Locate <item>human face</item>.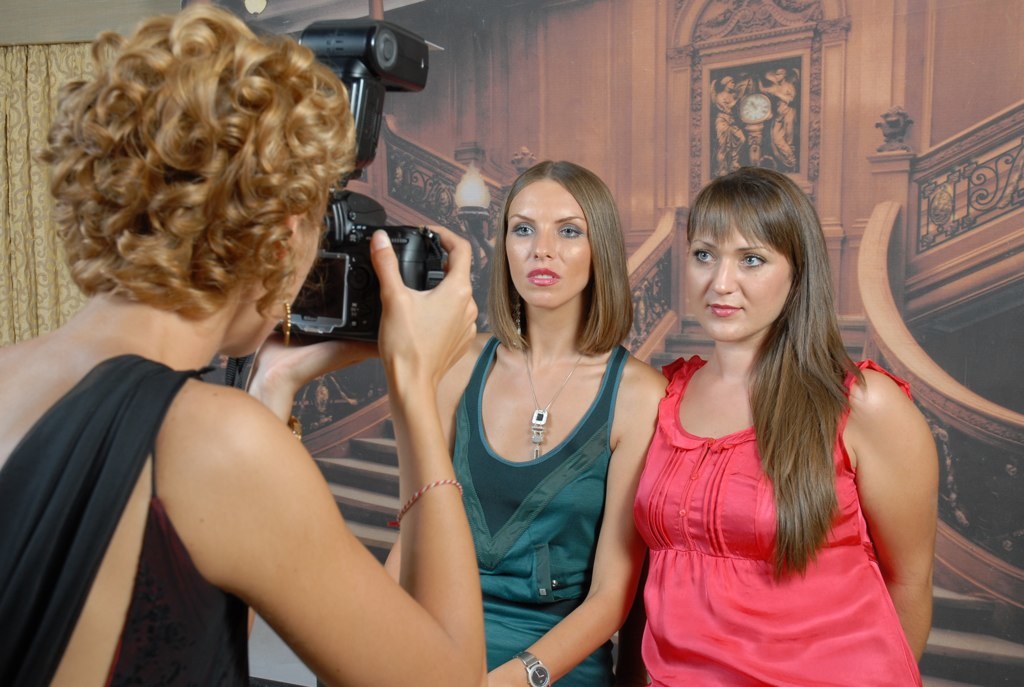
Bounding box: 505, 174, 594, 311.
